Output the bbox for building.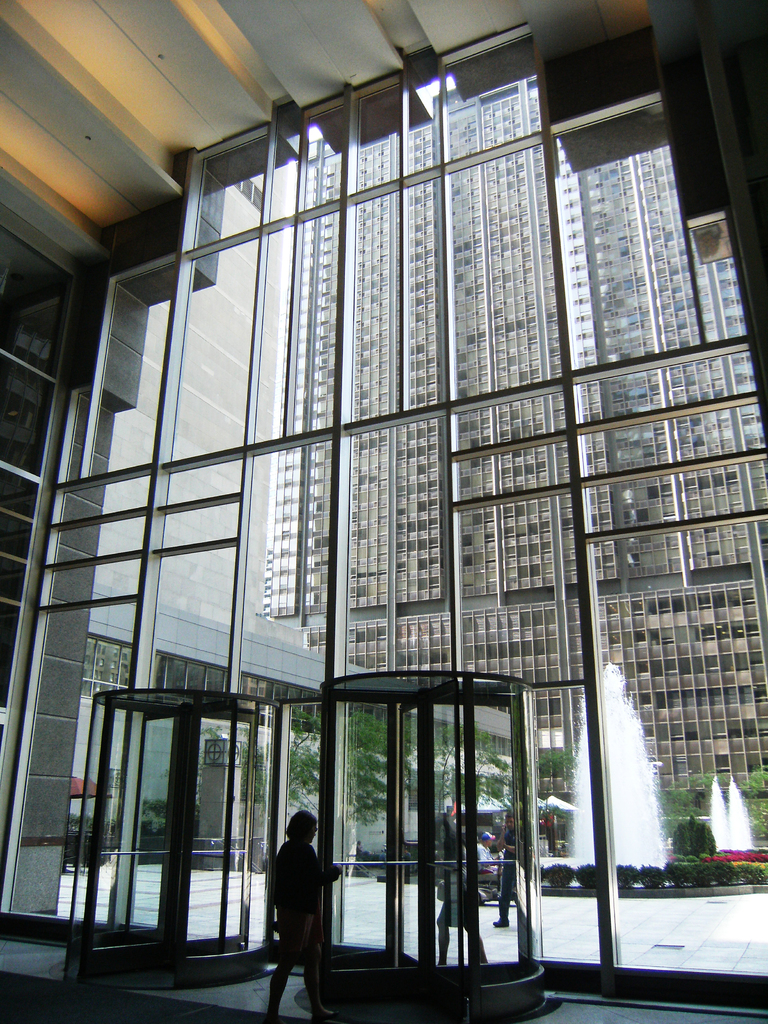
266/92/765/830.
